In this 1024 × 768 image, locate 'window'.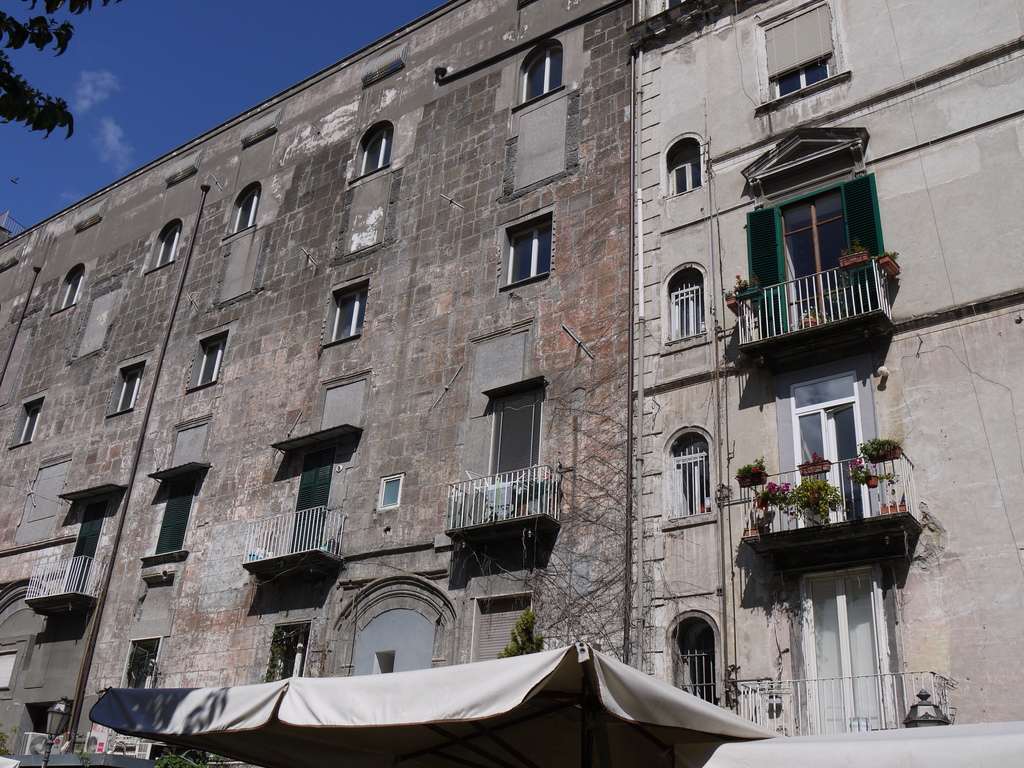
Bounding box: {"x1": 111, "y1": 371, "x2": 143, "y2": 412}.
